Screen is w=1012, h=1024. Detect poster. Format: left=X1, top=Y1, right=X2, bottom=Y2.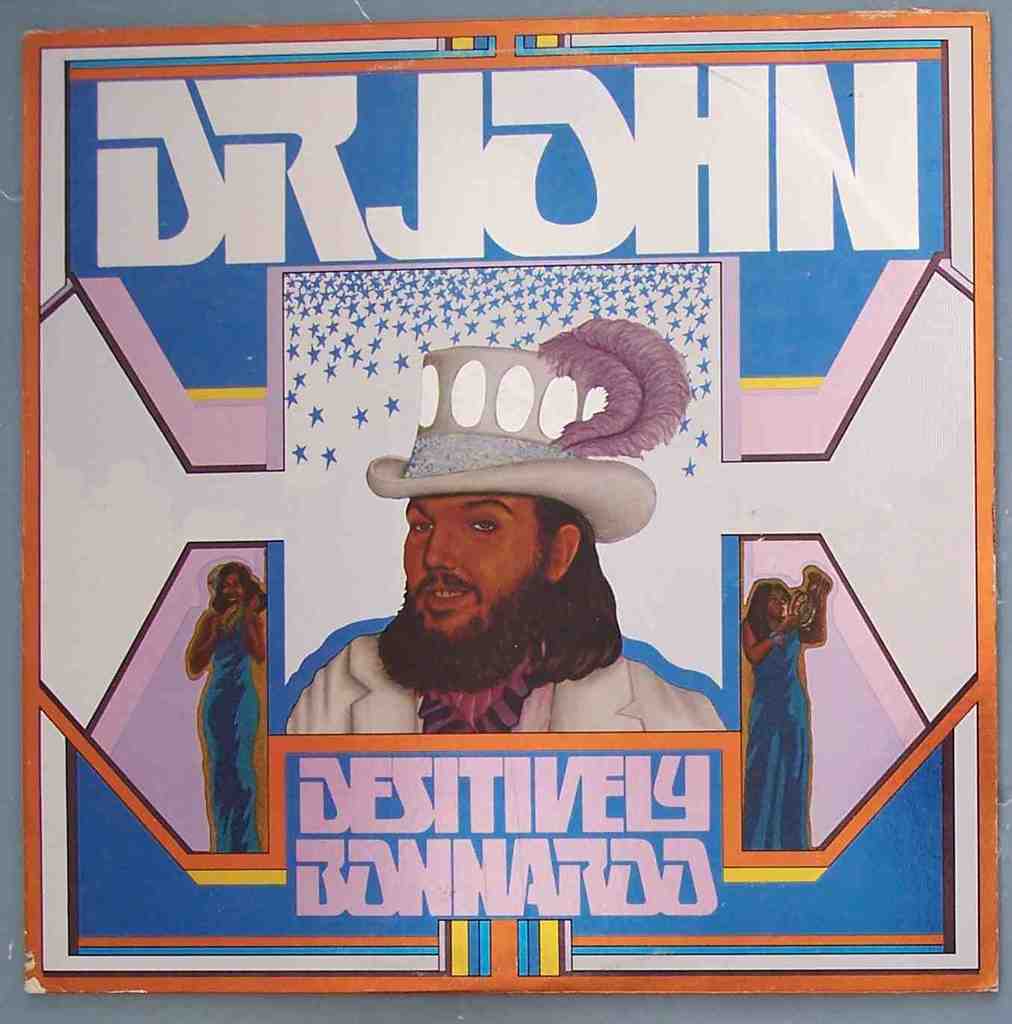
left=20, top=10, right=999, bottom=989.
